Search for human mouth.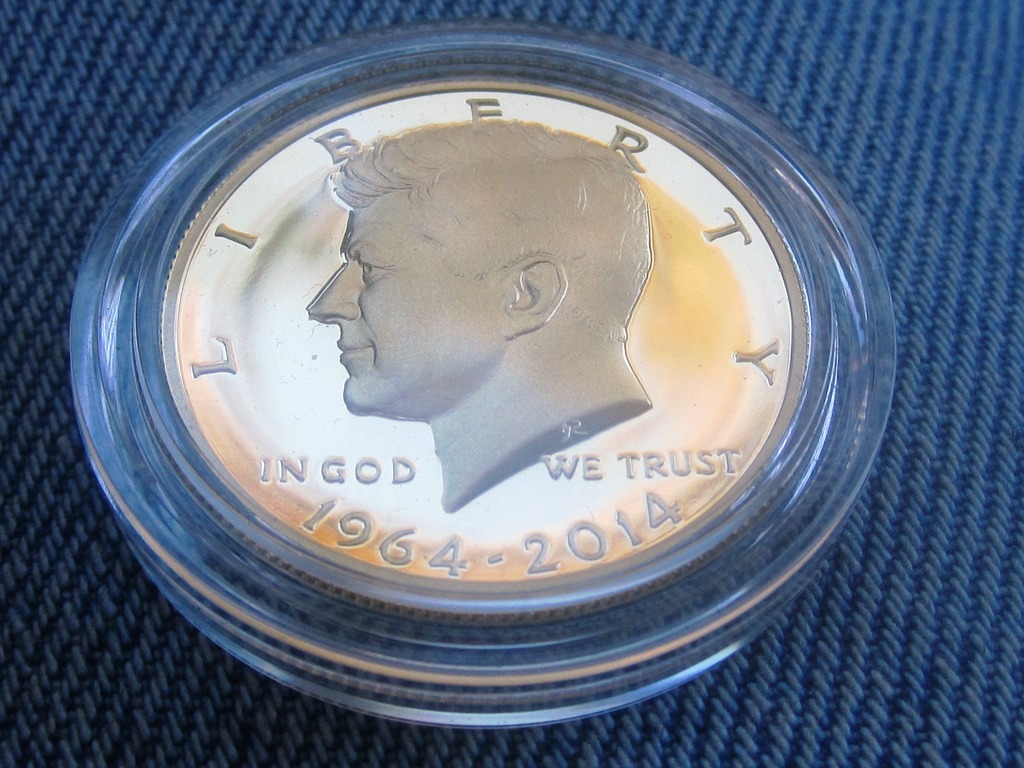
Found at x1=332 y1=333 x2=378 y2=369.
